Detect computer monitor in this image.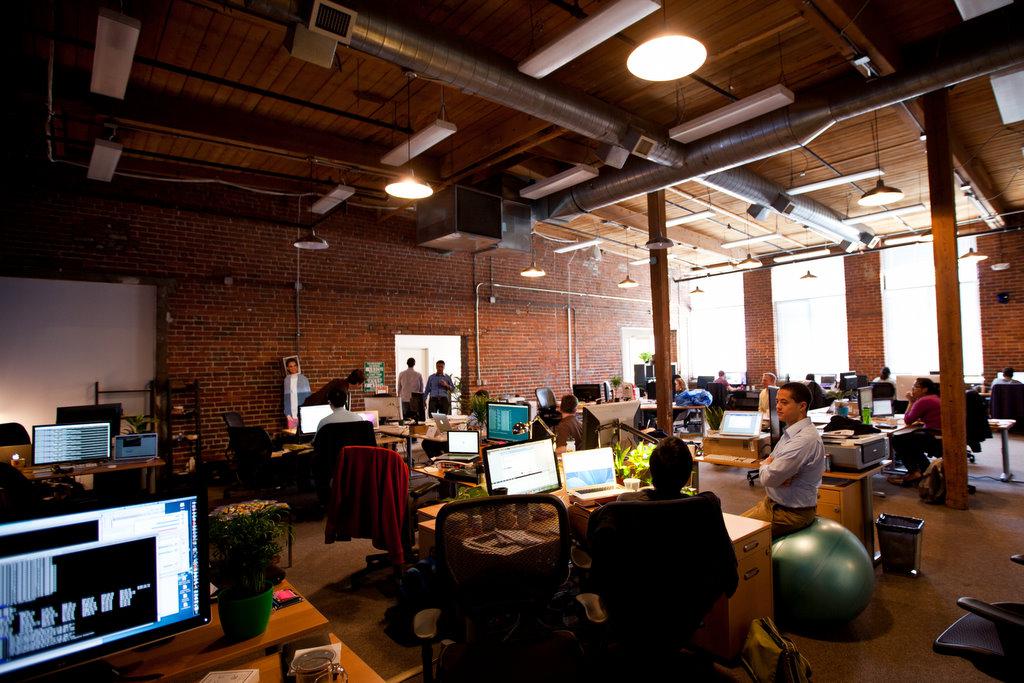
Detection: 480,435,565,513.
